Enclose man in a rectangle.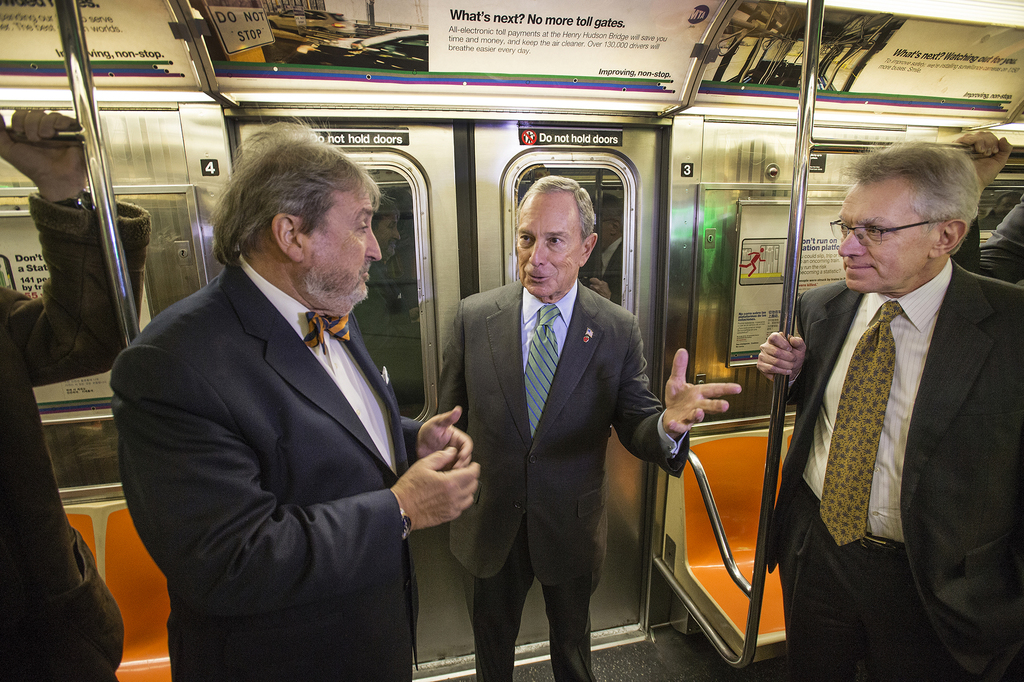
crop(104, 115, 487, 681).
